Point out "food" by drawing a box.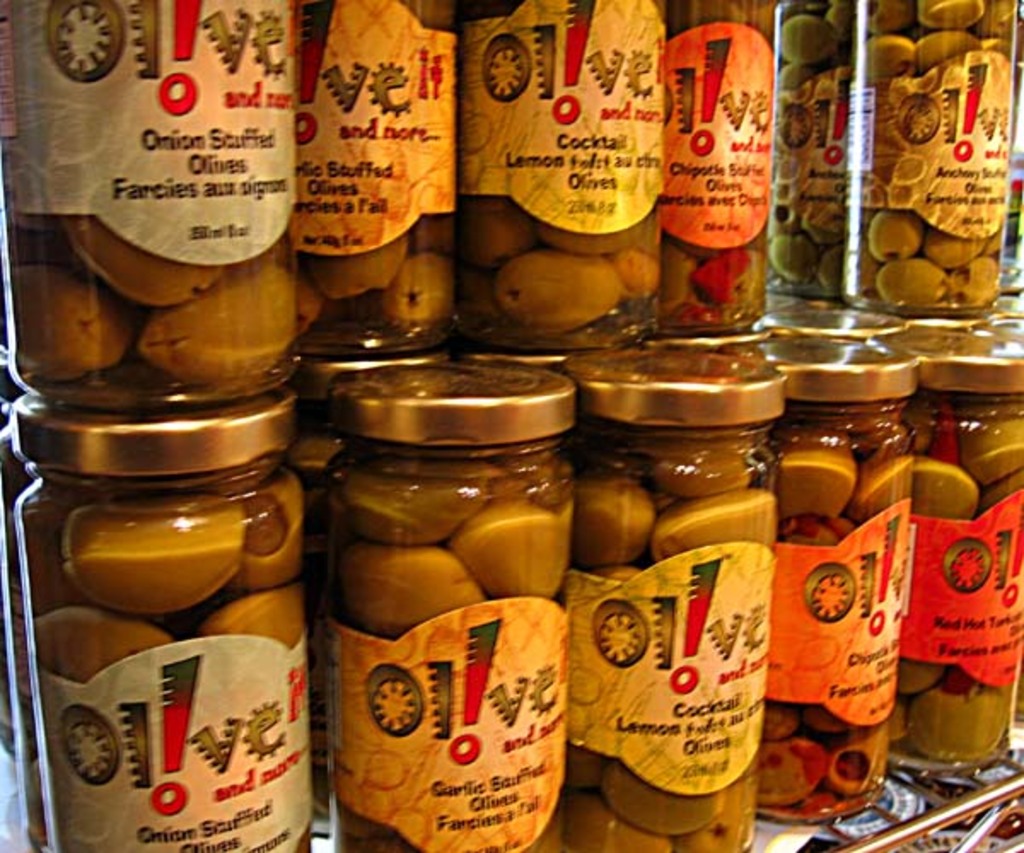
61,490,244,616.
